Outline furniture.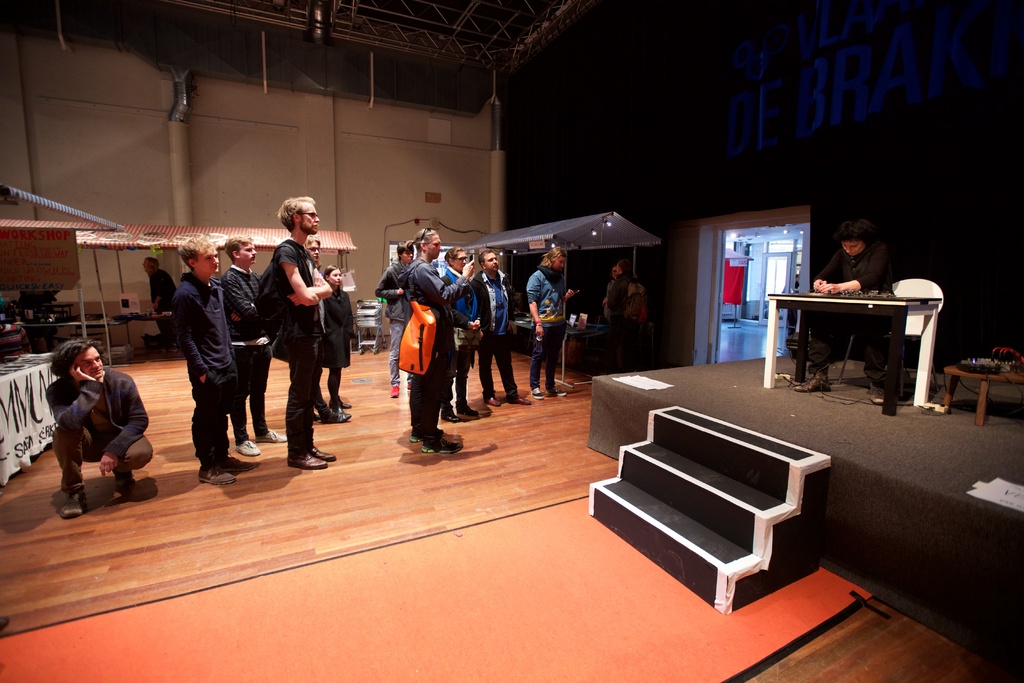
Outline: x1=12 y1=314 x2=132 y2=360.
